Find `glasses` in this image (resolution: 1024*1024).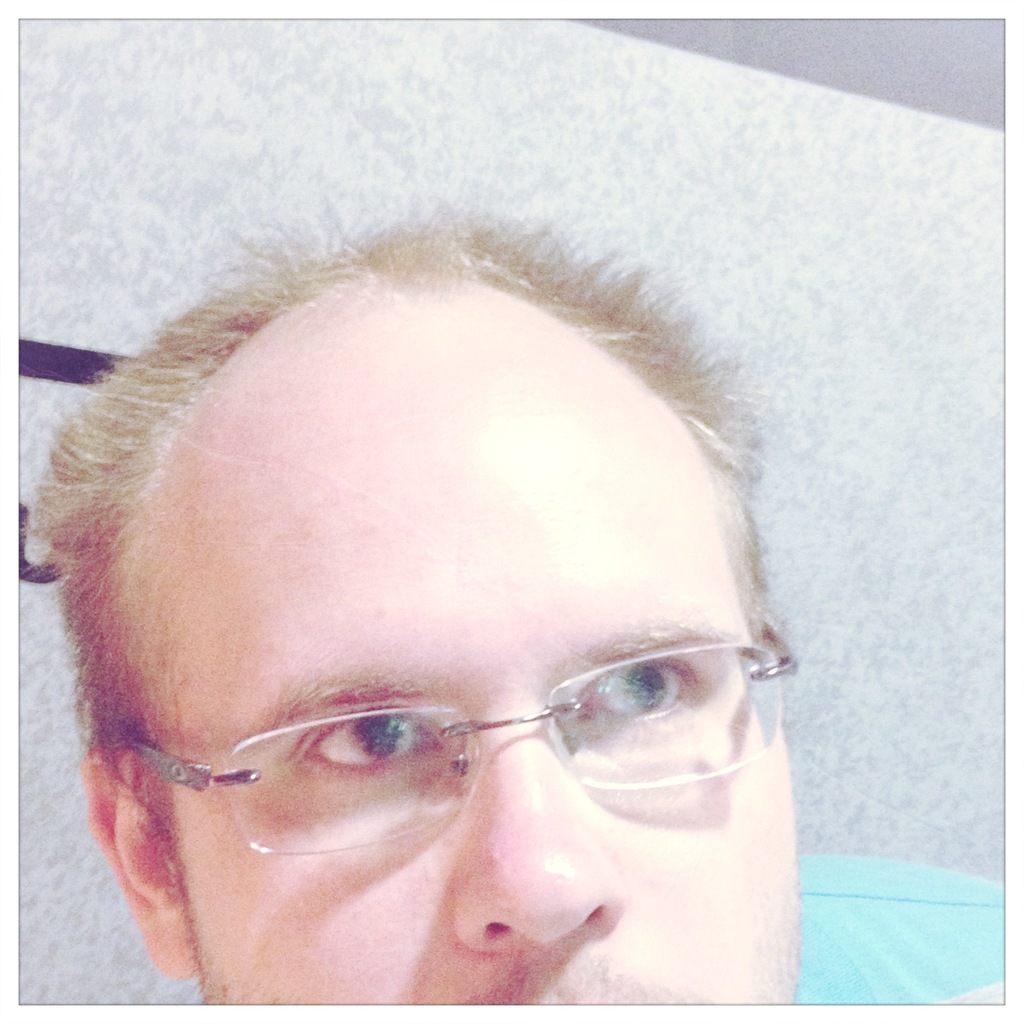
(120, 633, 784, 863).
